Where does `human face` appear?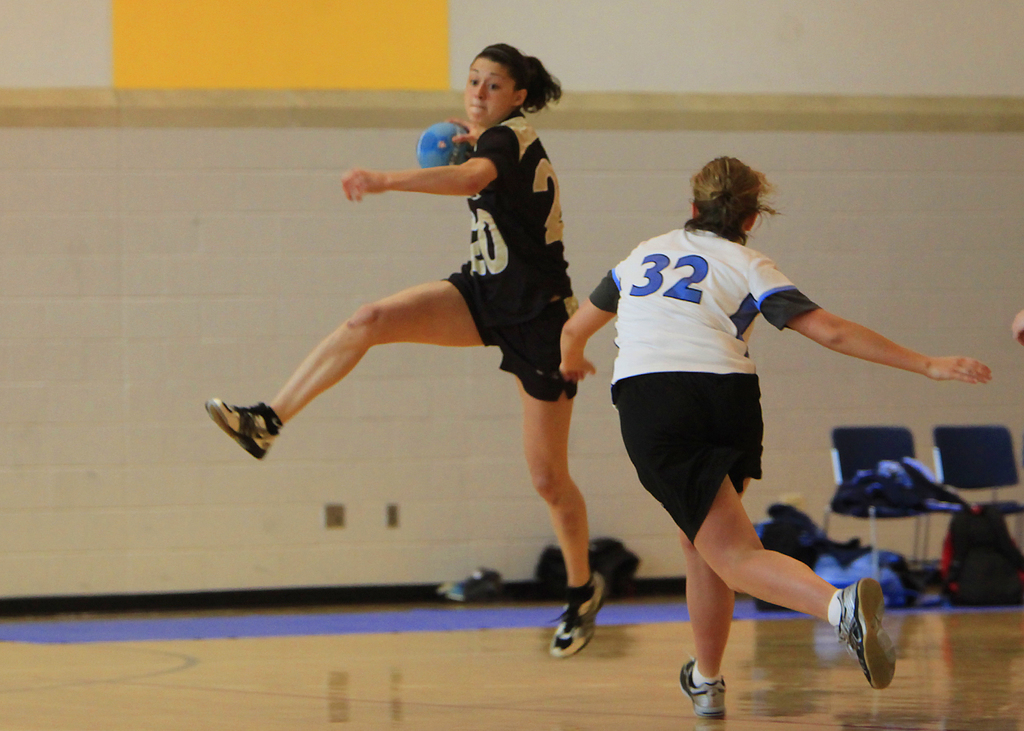
Appears at rect(464, 57, 514, 125).
